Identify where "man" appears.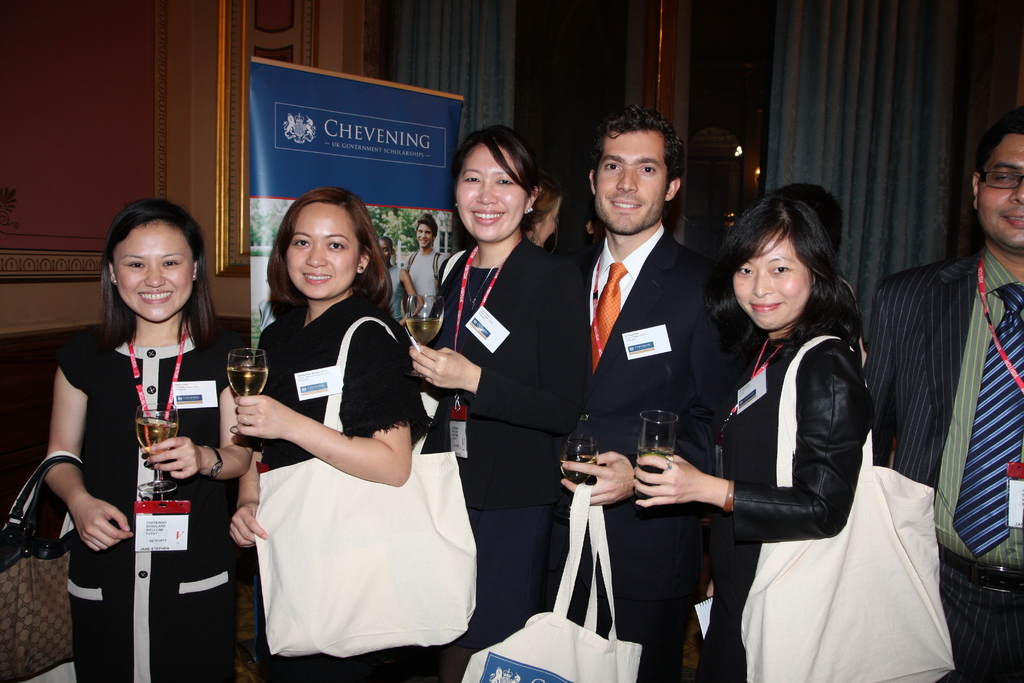
Appears at left=865, top=114, right=1023, bottom=682.
